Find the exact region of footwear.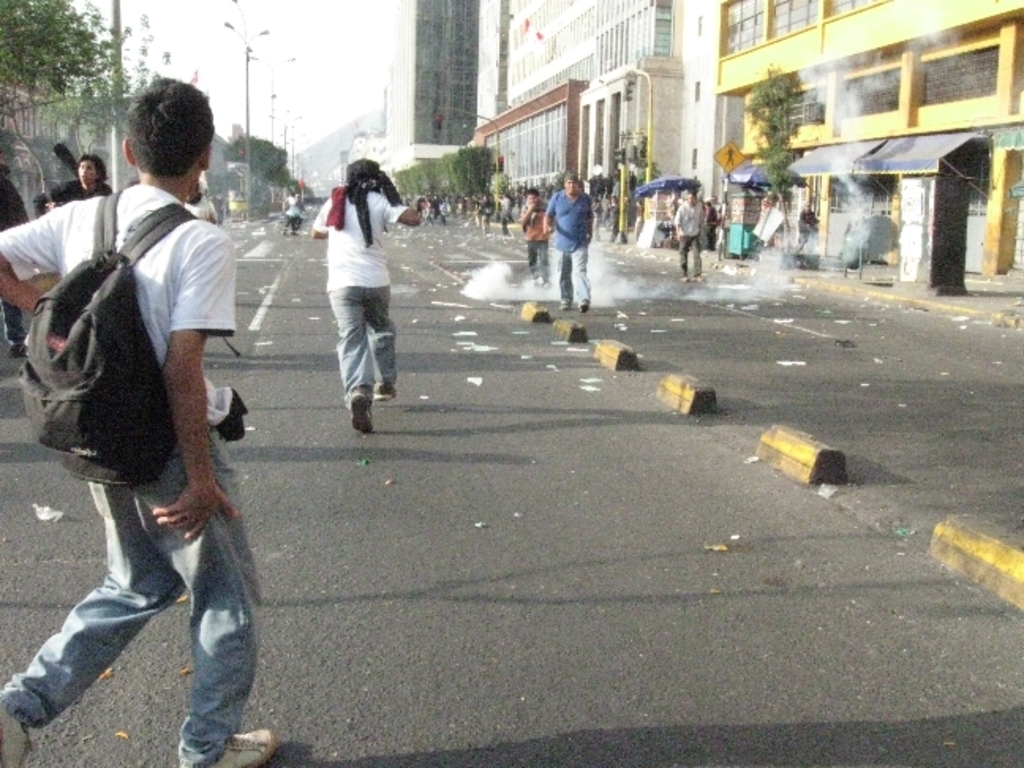
Exact region: x1=349, y1=386, x2=371, y2=433.
